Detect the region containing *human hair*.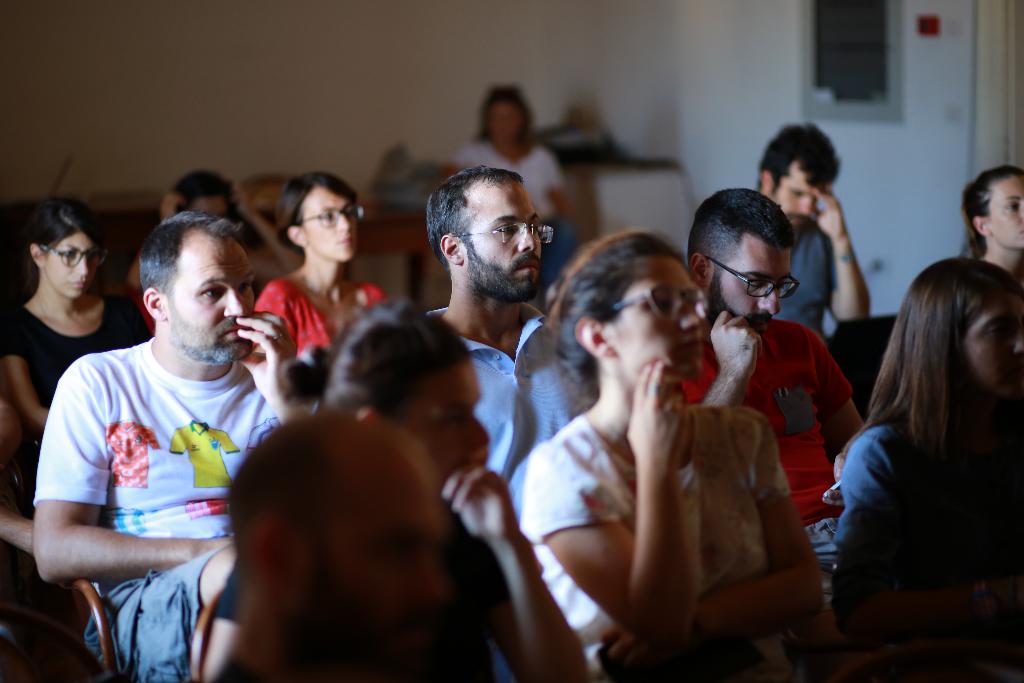
crop(273, 170, 359, 258).
